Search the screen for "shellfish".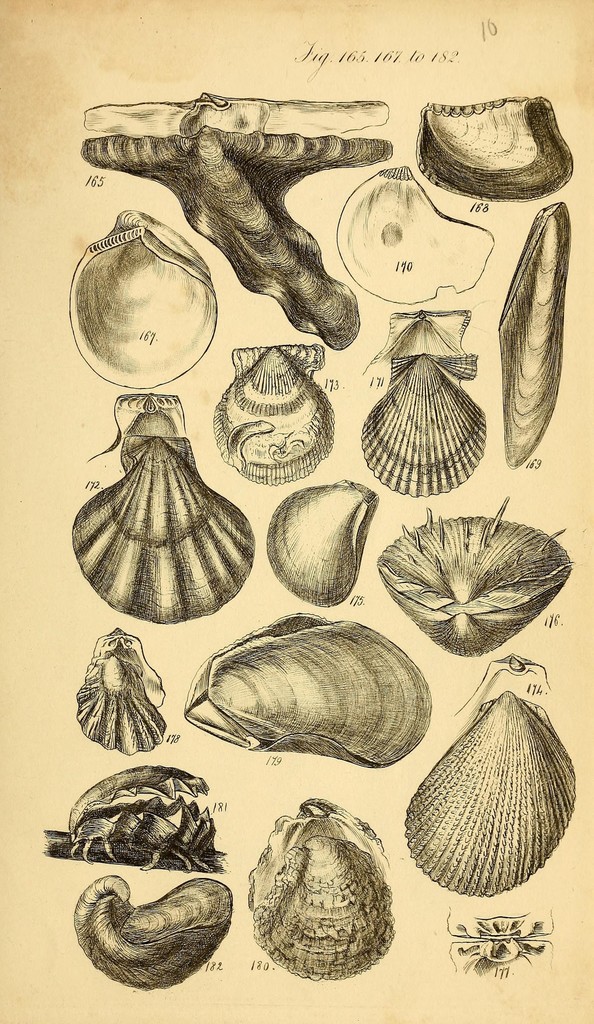
Found at (x1=184, y1=612, x2=431, y2=774).
